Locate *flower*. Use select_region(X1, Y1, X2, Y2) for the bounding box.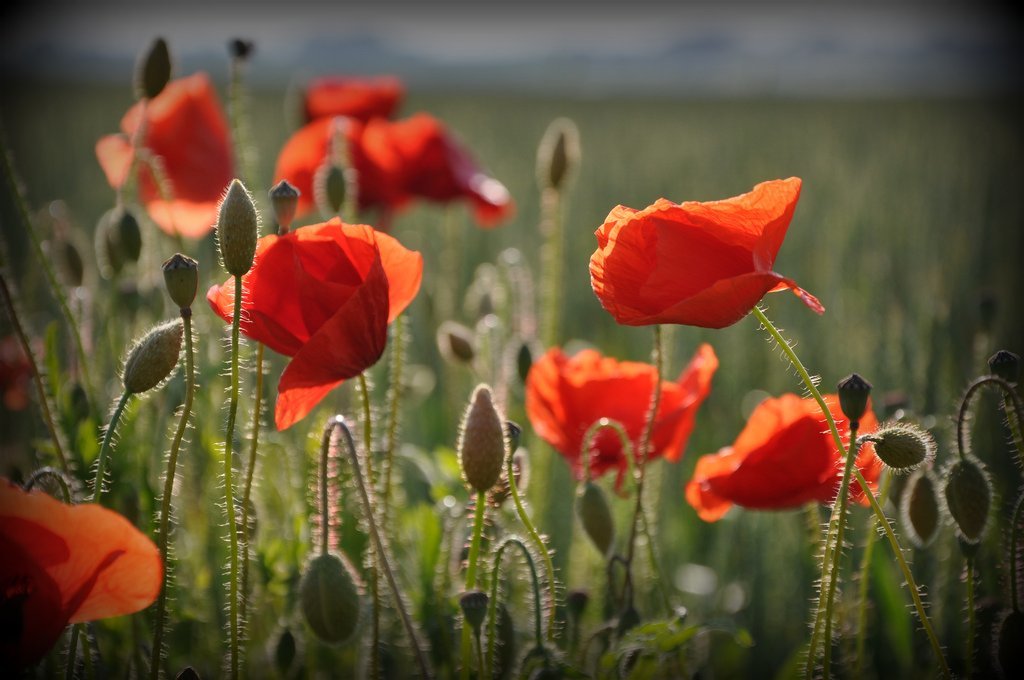
select_region(93, 73, 240, 244).
